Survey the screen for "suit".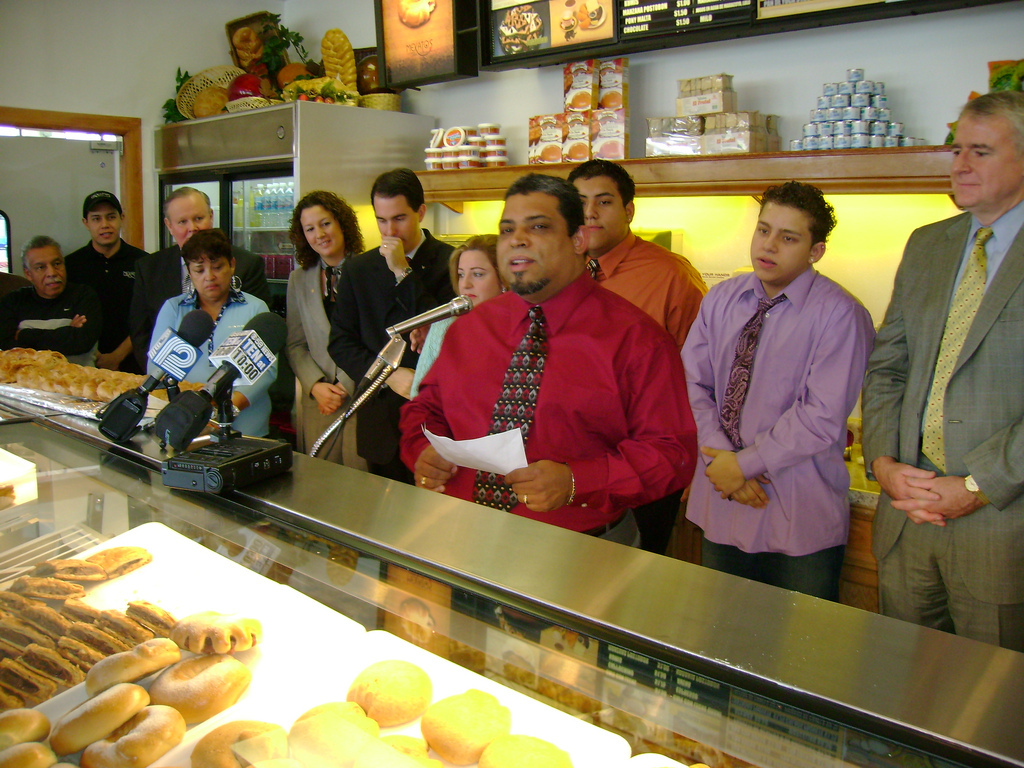
Survey found: locate(867, 114, 1021, 698).
